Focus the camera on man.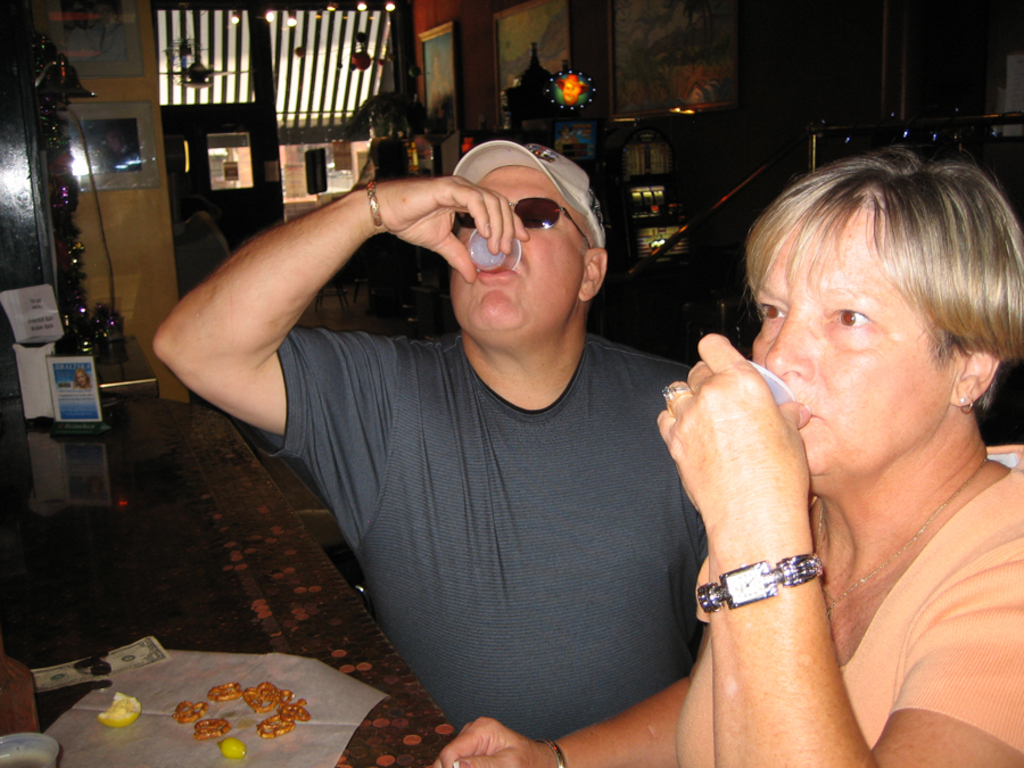
Focus region: 137, 139, 708, 738.
